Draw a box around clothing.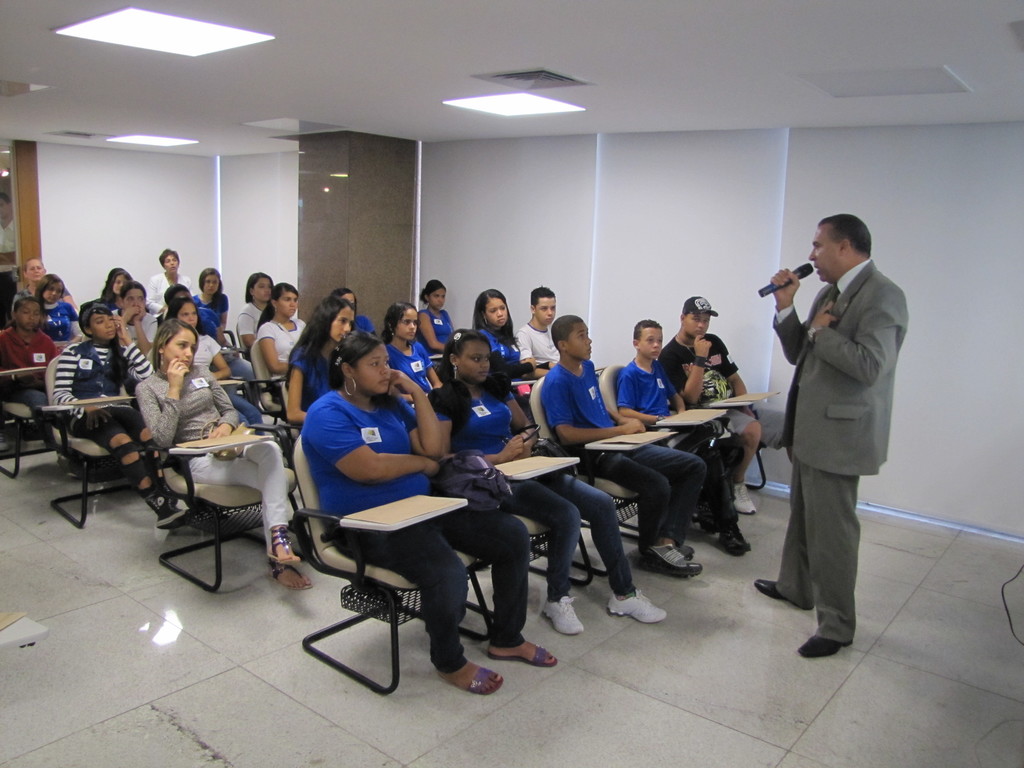
{"left": 545, "top": 356, "right": 709, "bottom": 539}.
